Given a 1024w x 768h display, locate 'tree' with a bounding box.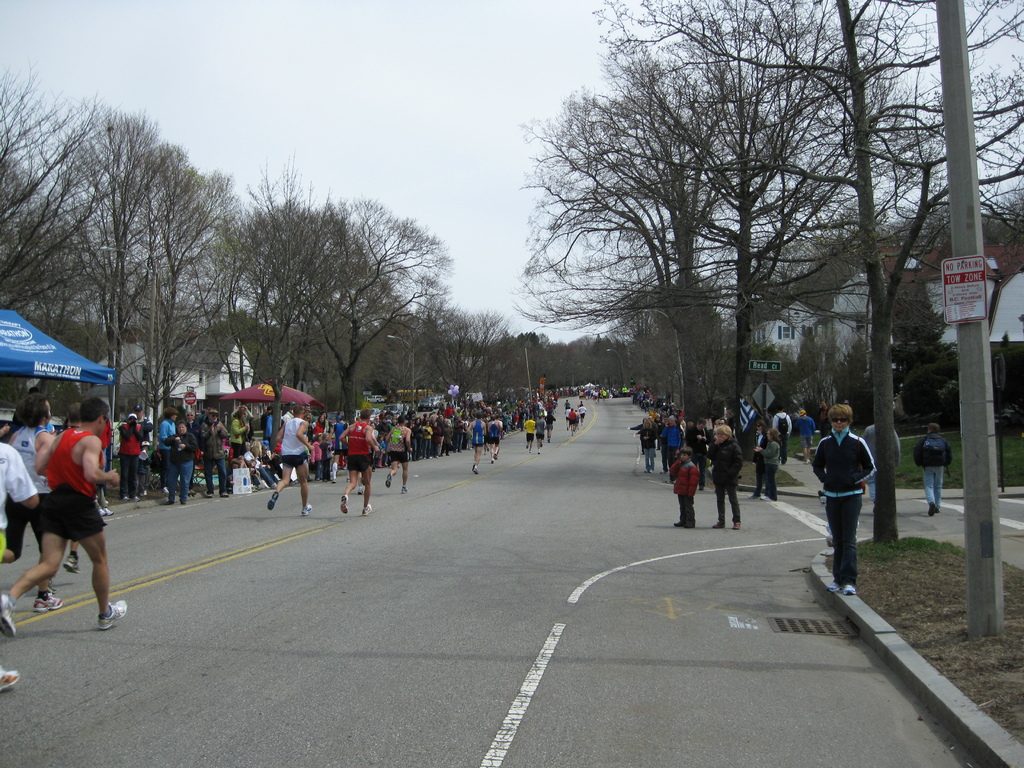
Located: (230,145,342,456).
